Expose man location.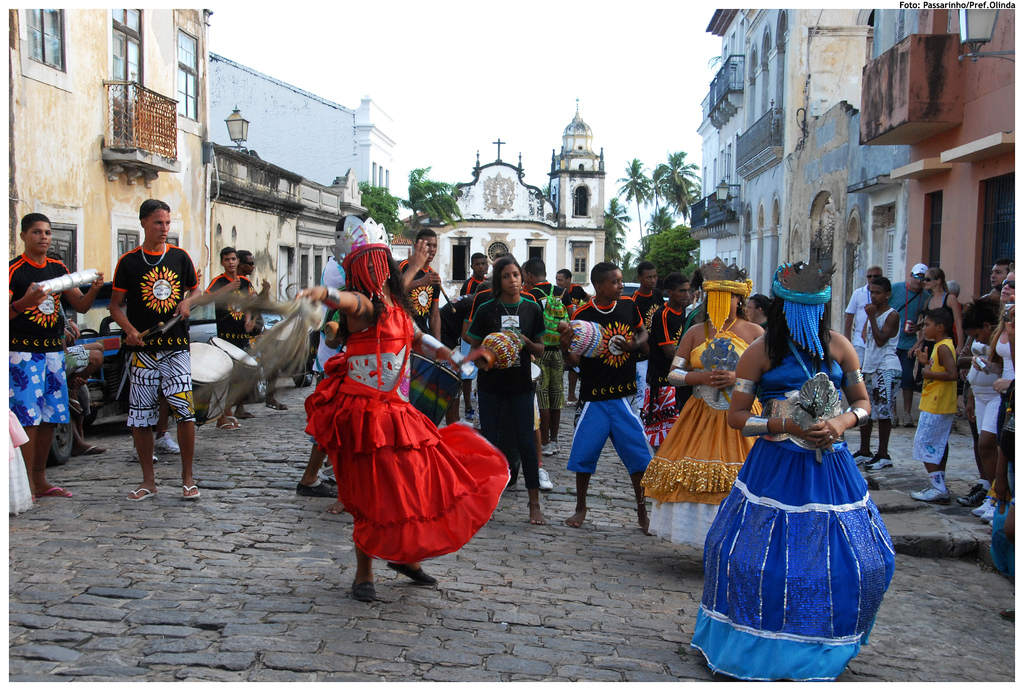
Exposed at 461,255,492,415.
